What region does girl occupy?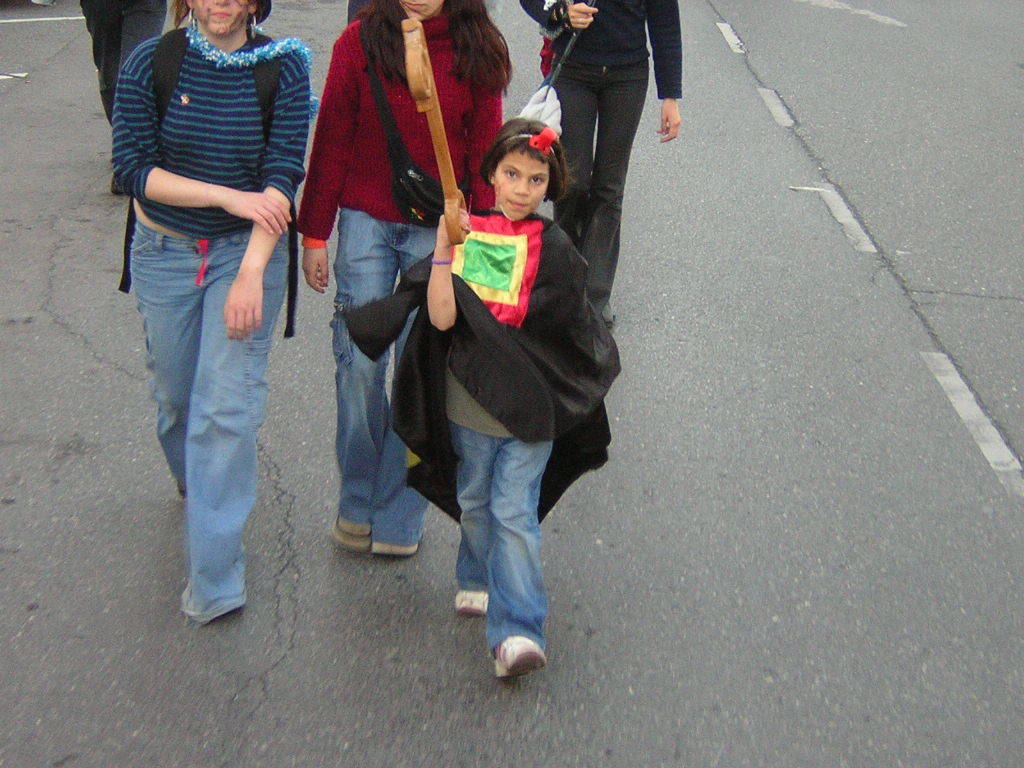
select_region(504, 0, 688, 330).
